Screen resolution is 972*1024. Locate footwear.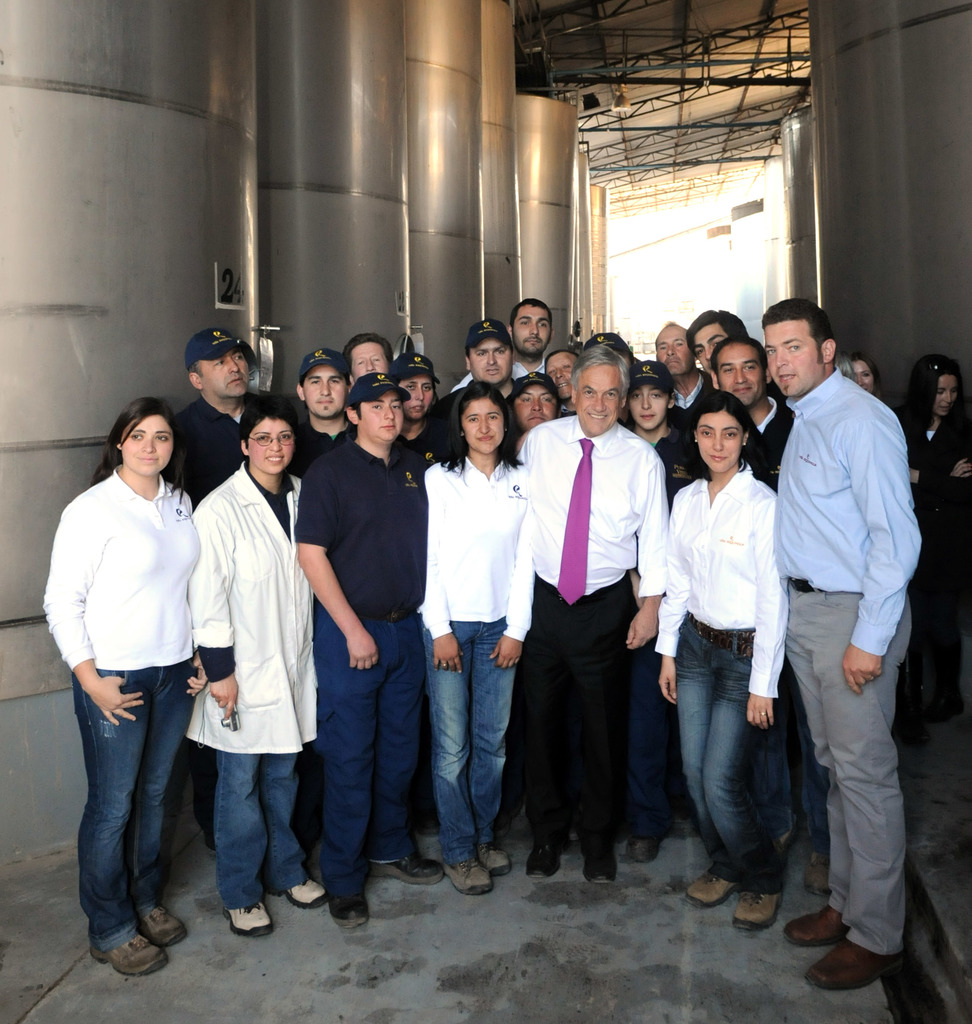
bbox=(329, 890, 369, 930).
